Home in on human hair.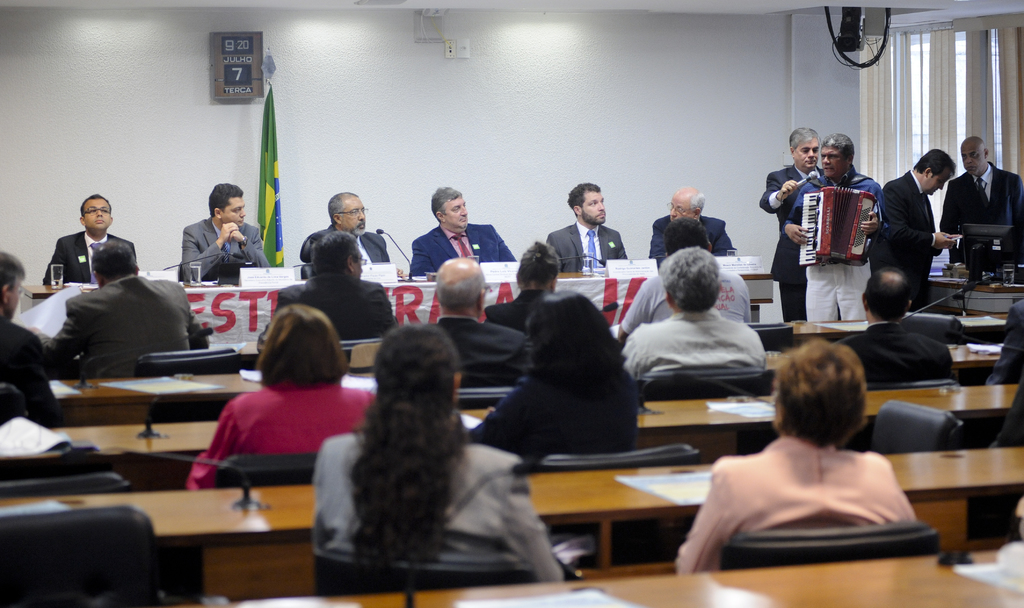
Homed in at {"left": 0, "top": 246, "right": 27, "bottom": 294}.
